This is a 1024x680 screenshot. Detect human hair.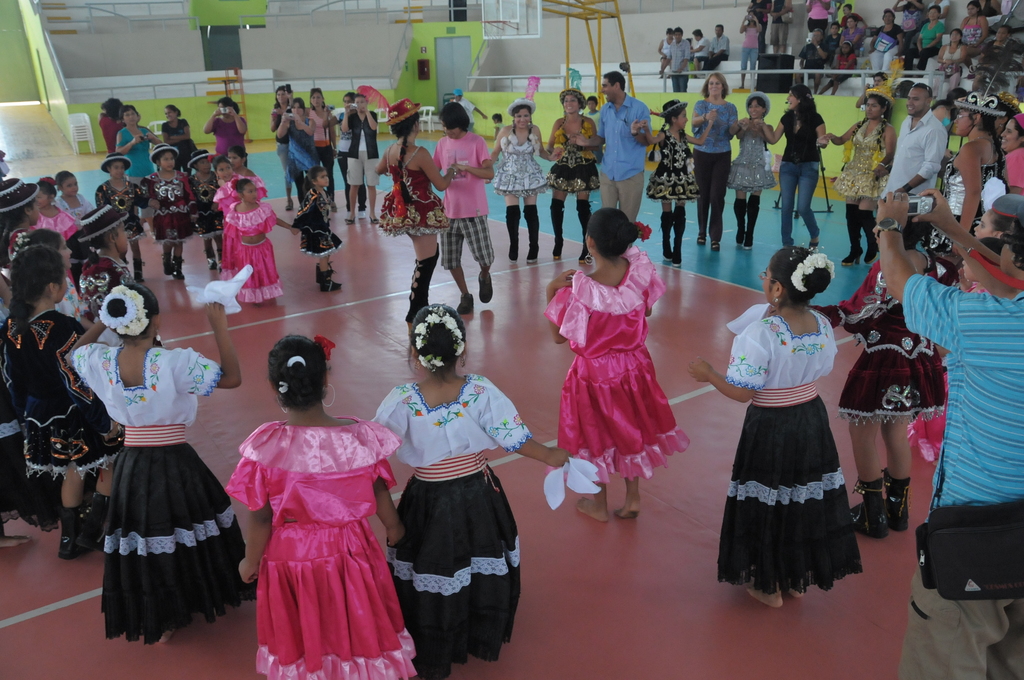
290 98 307 111.
